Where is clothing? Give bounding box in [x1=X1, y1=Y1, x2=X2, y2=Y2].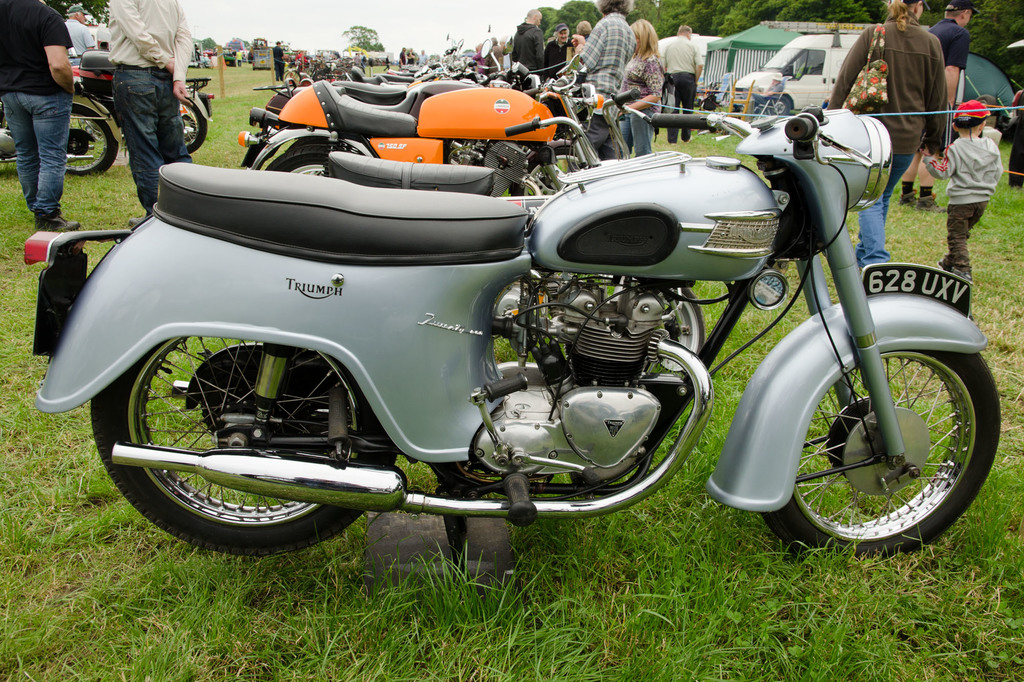
[x1=108, y1=0, x2=195, y2=212].
